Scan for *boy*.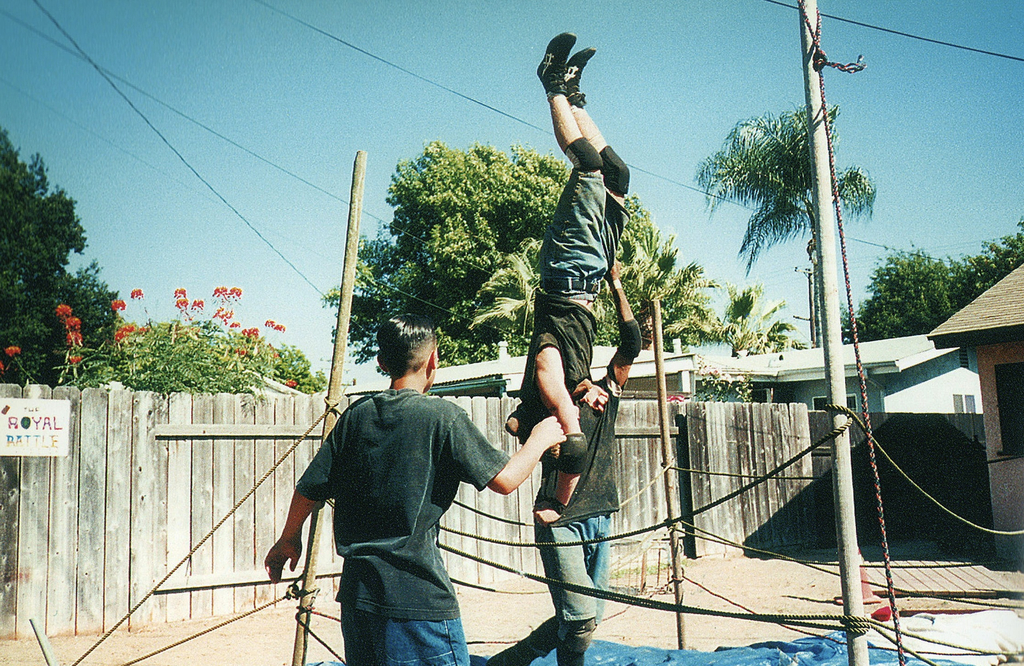
Scan result: detection(291, 298, 547, 638).
